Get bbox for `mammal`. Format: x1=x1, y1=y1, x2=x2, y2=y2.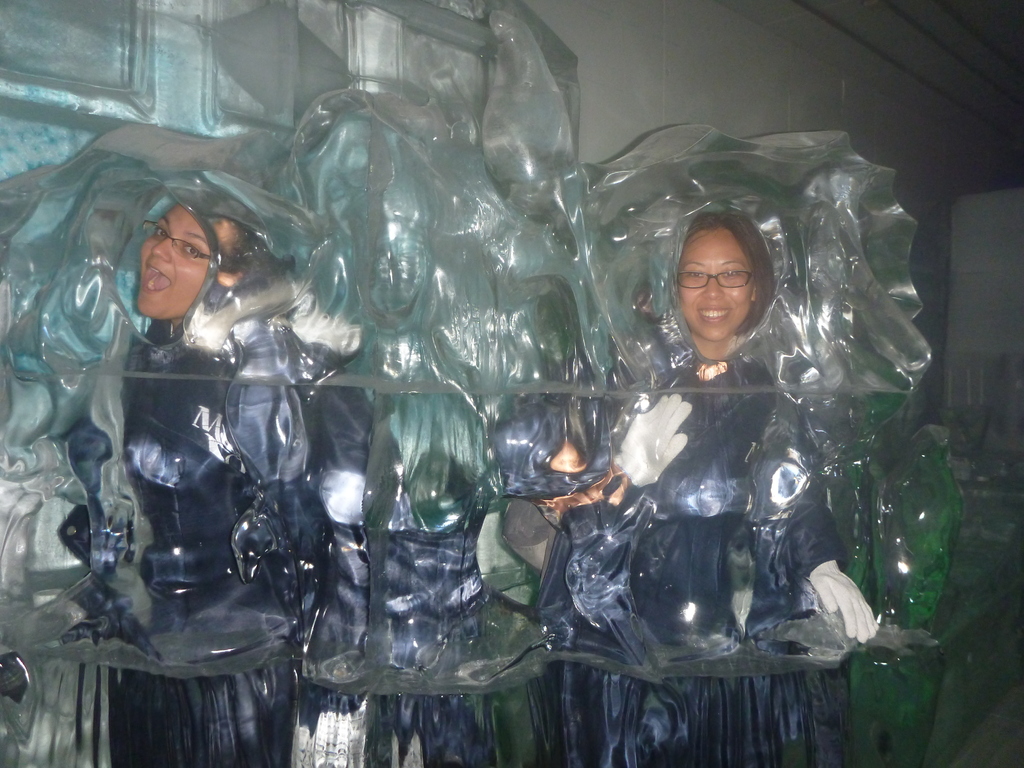
x1=578, y1=172, x2=903, y2=684.
